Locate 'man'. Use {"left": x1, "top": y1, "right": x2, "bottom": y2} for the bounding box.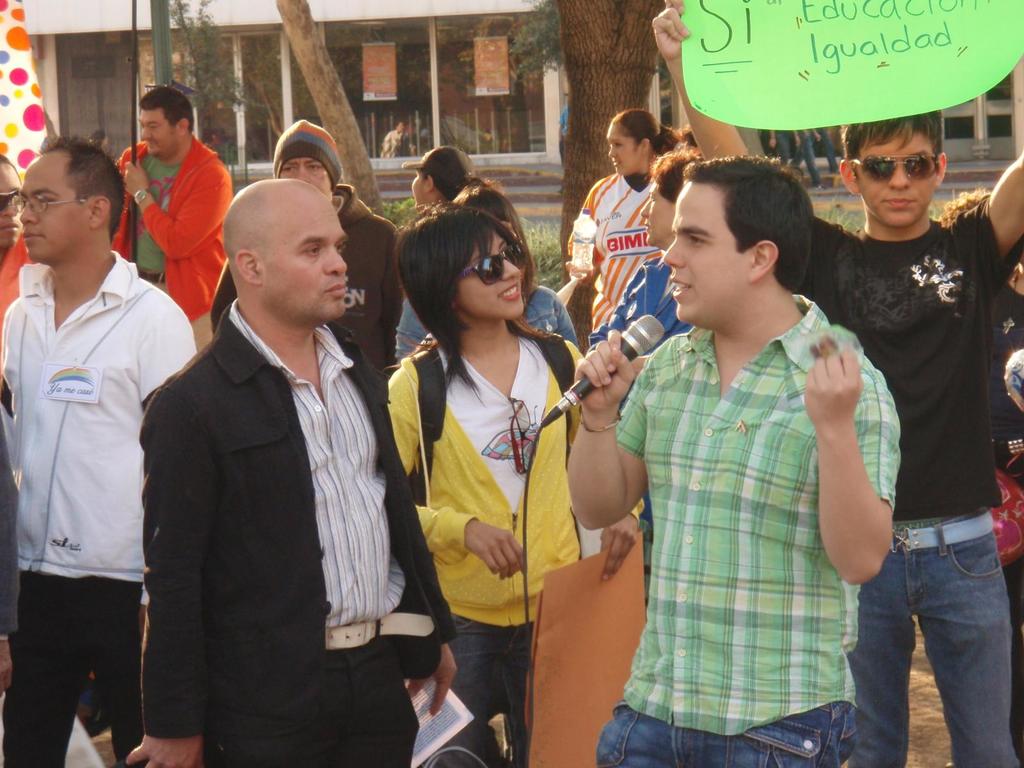
{"left": 646, "top": 0, "right": 1023, "bottom": 763}.
